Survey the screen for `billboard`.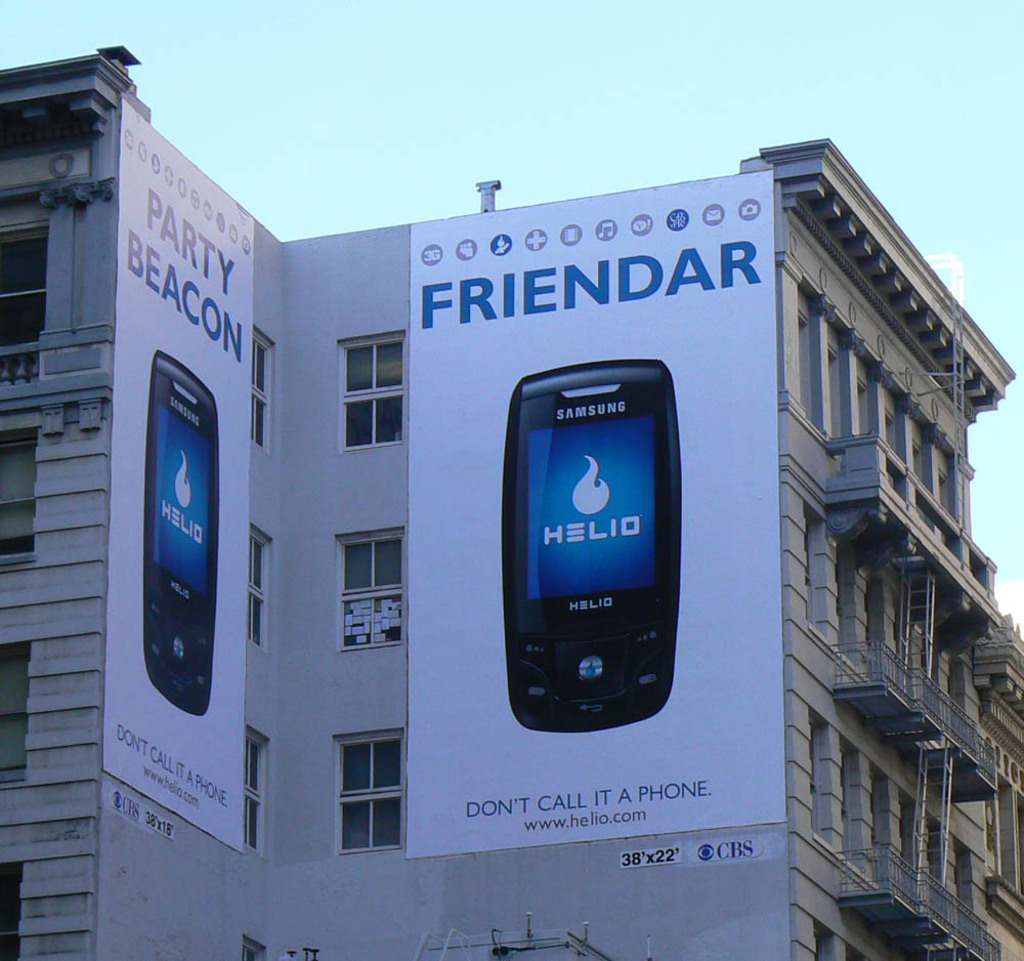
Survey found: l=401, t=197, r=785, b=850.
